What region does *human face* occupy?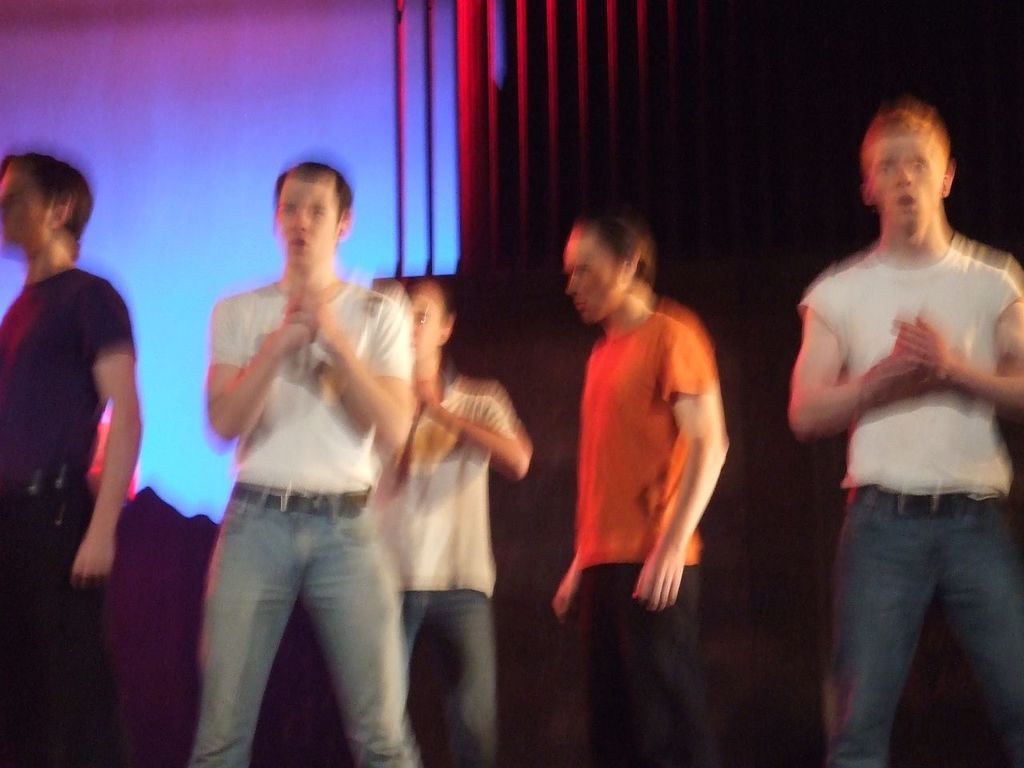
bbox=(562, 225, 629, 325).
